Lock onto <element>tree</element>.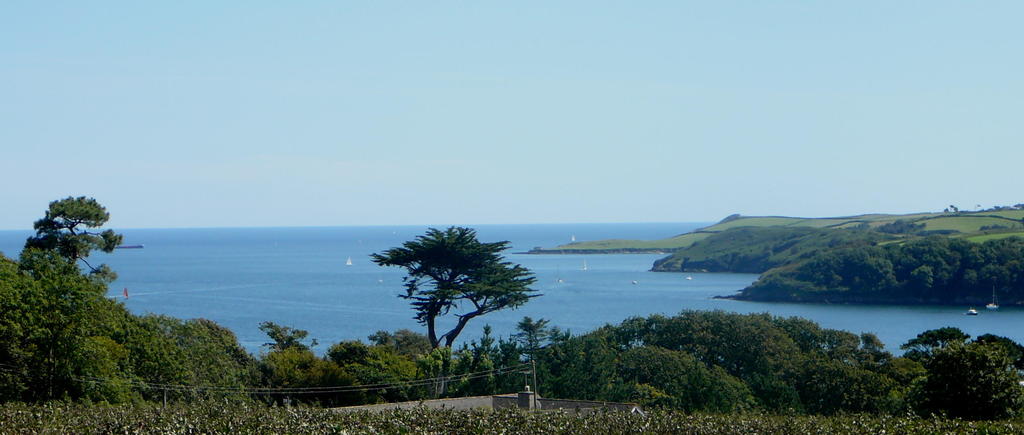
Locked: bbox(369, 213, 530, 373).
